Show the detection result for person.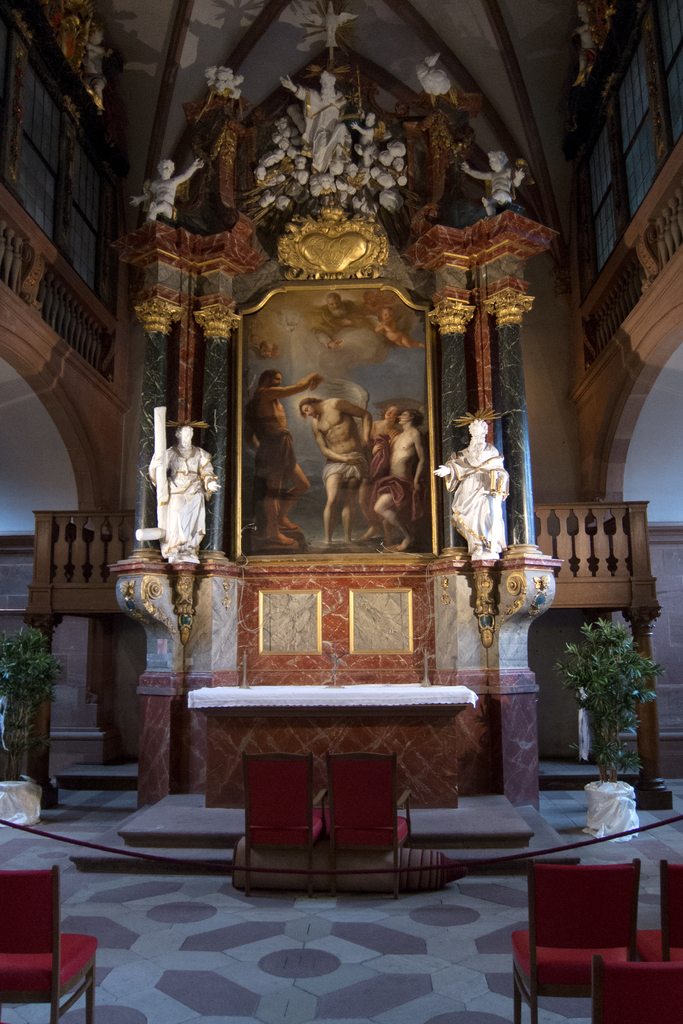
pyautogui.locateOnScreen(259, 340, 279, 358).
